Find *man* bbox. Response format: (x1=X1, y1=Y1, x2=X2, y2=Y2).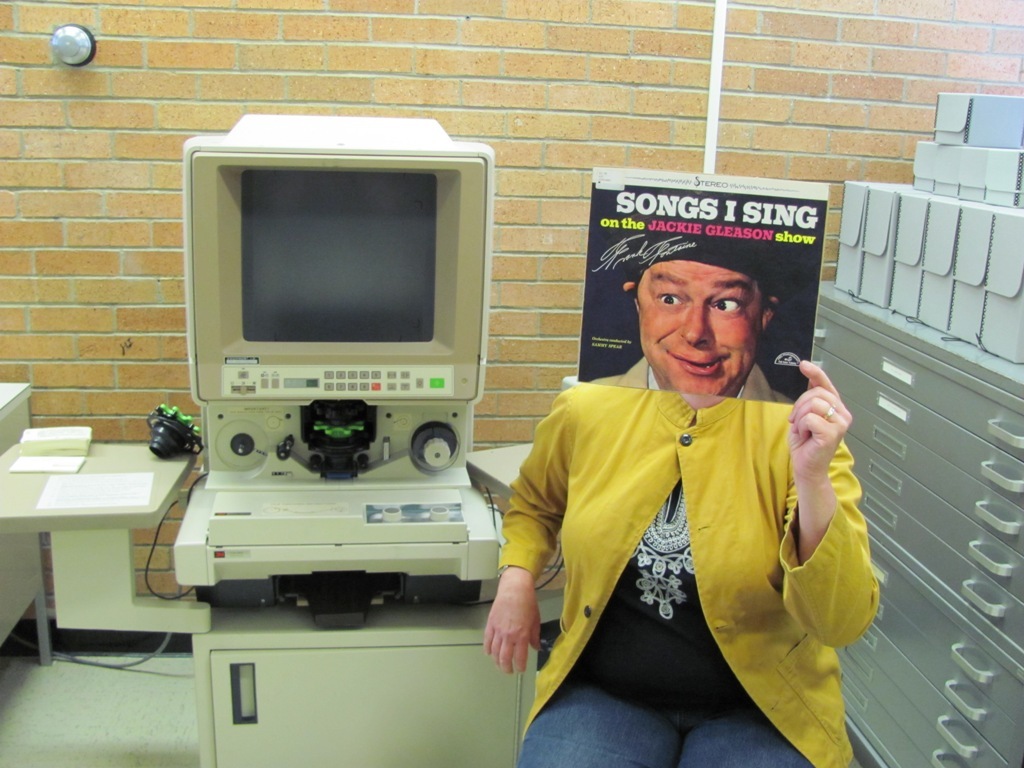
(x1=623, y1=213, x2=788, y2=391).
